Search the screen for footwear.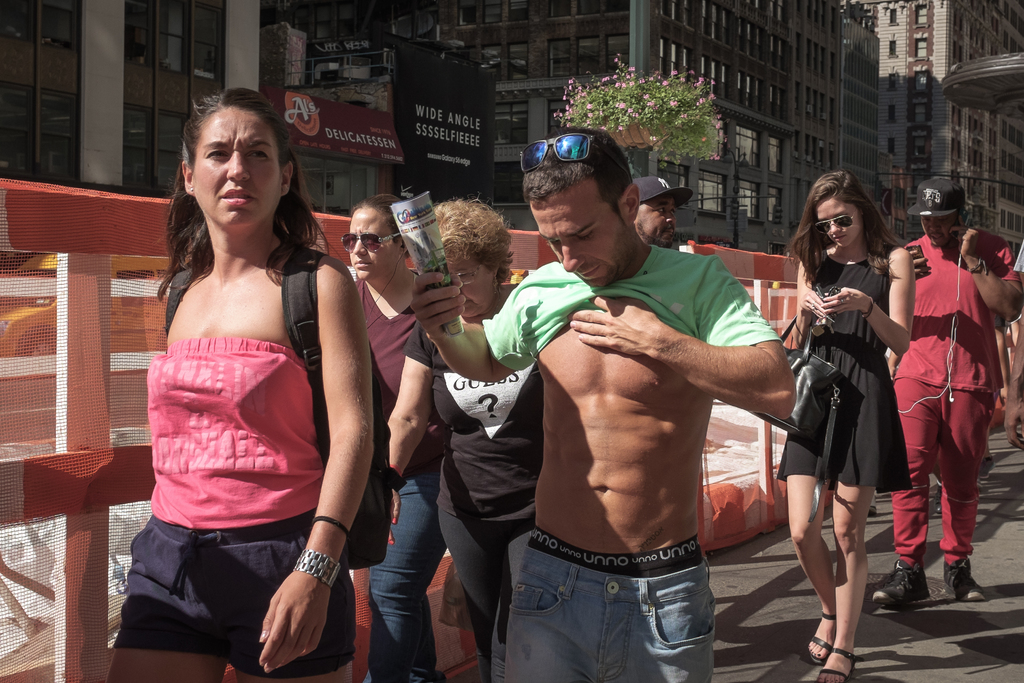
Found at bbox=[939, 555, 989, 602].
